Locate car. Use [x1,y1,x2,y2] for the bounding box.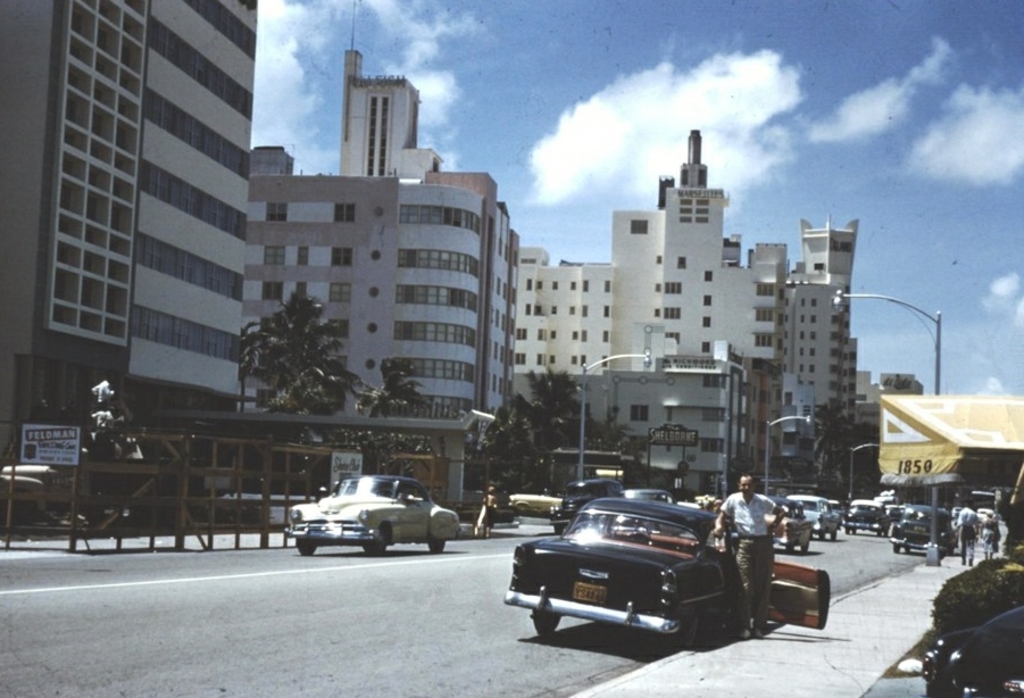
[891,501,957,548].
